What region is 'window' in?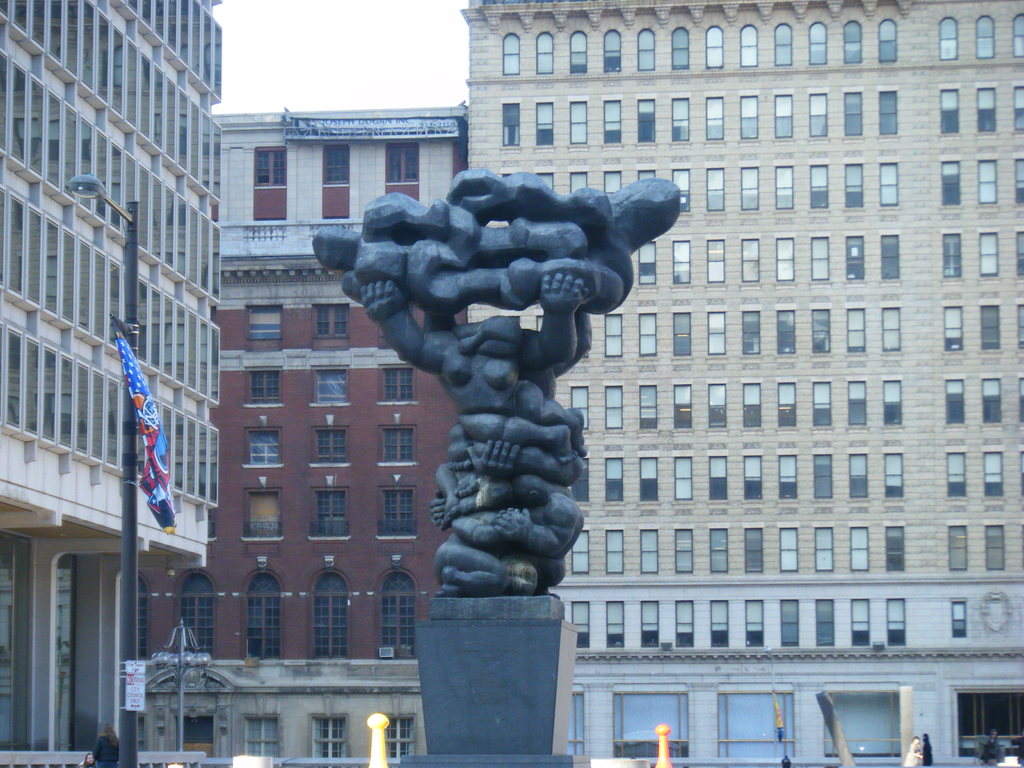
[605,524,623,576].
